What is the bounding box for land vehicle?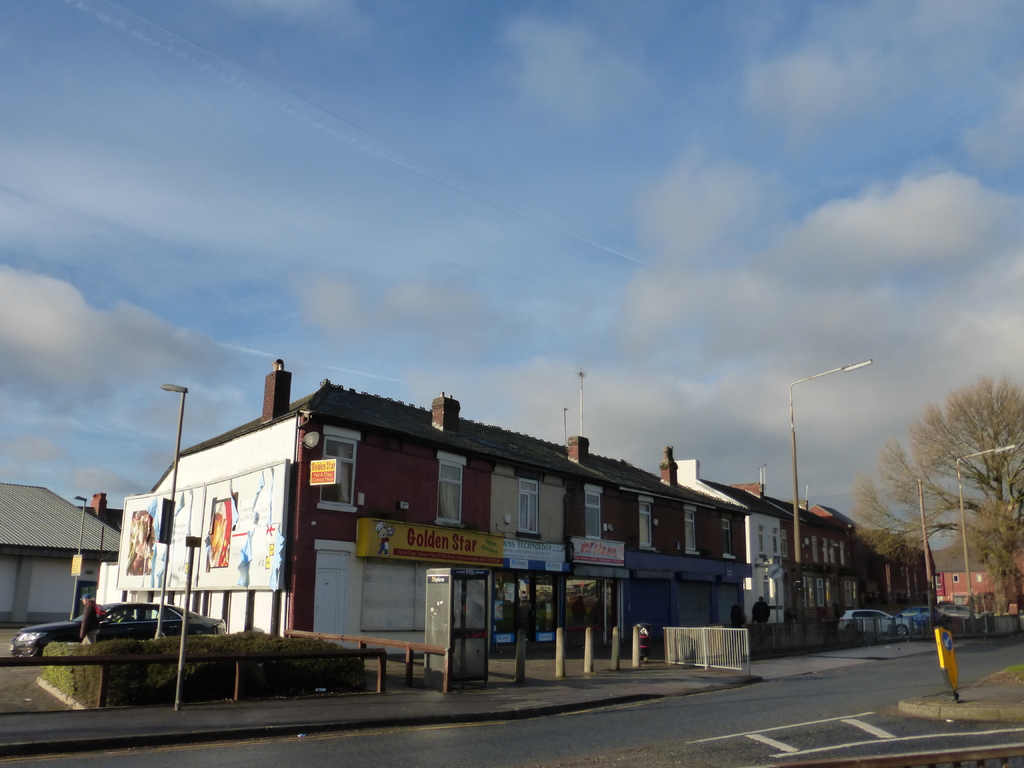
[838, 603, 922, 639].
